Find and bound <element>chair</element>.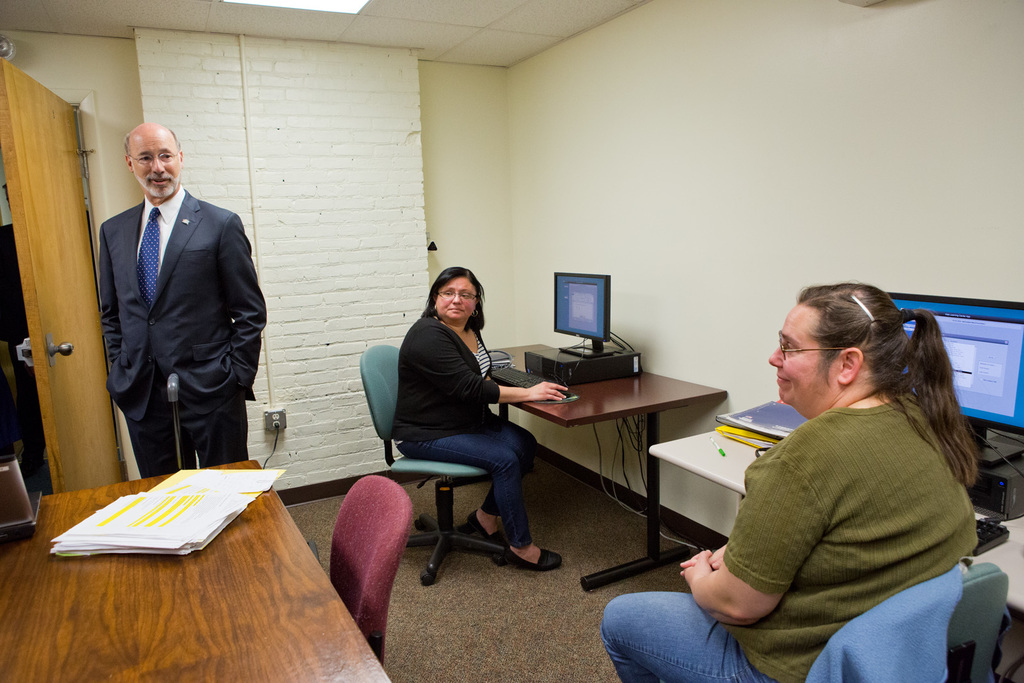
Bound: crop(324, 478, 416, 661).
